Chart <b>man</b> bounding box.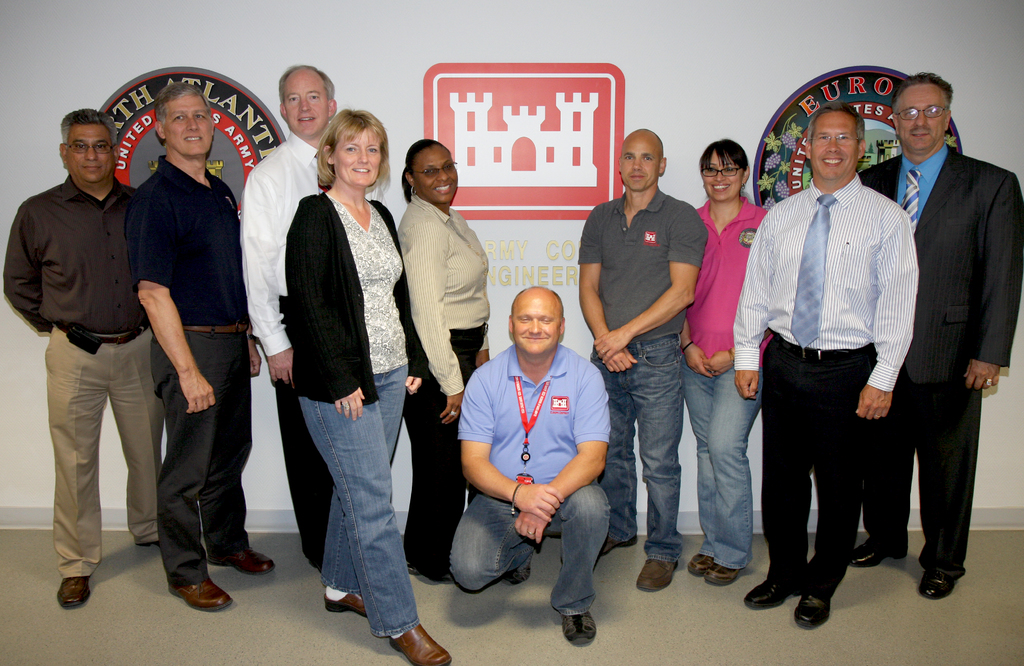
Charted: detection(447, 282, 607, 649).
